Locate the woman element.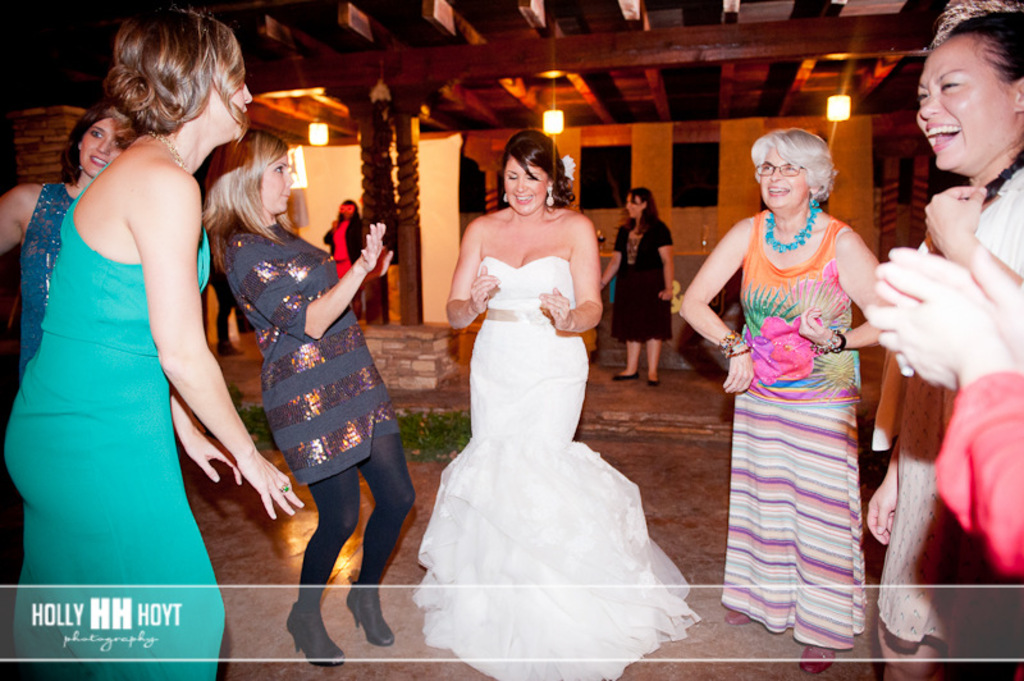
Element bbox: {"left": 3, "top": 8, "right": 303, "bottom": 680}.
